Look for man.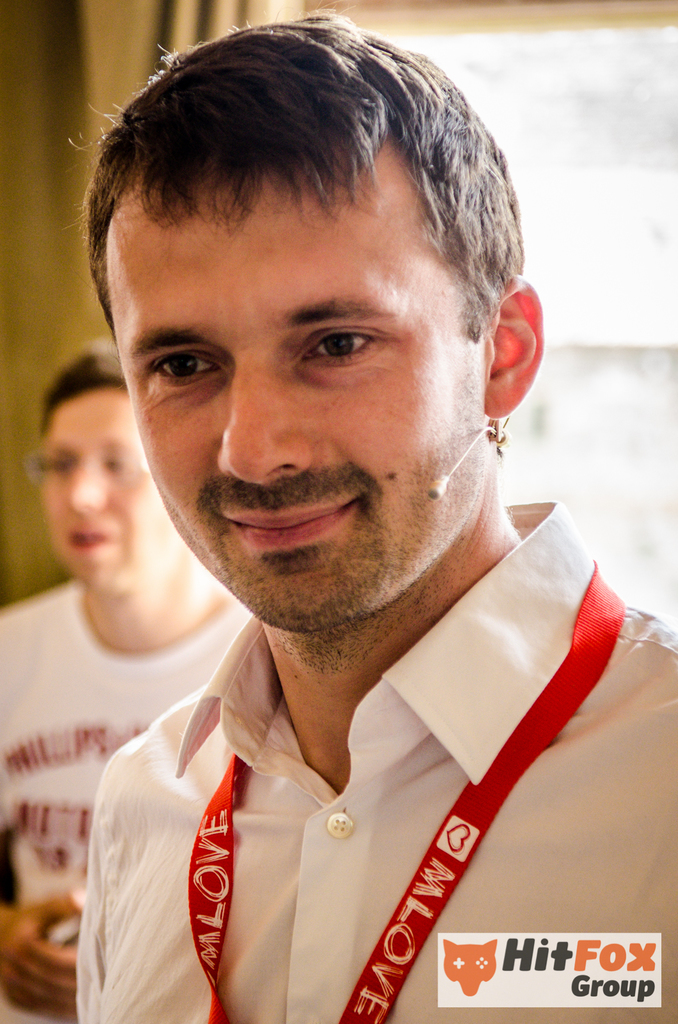
Found: l=0, t=340, r=244, b=1023.
